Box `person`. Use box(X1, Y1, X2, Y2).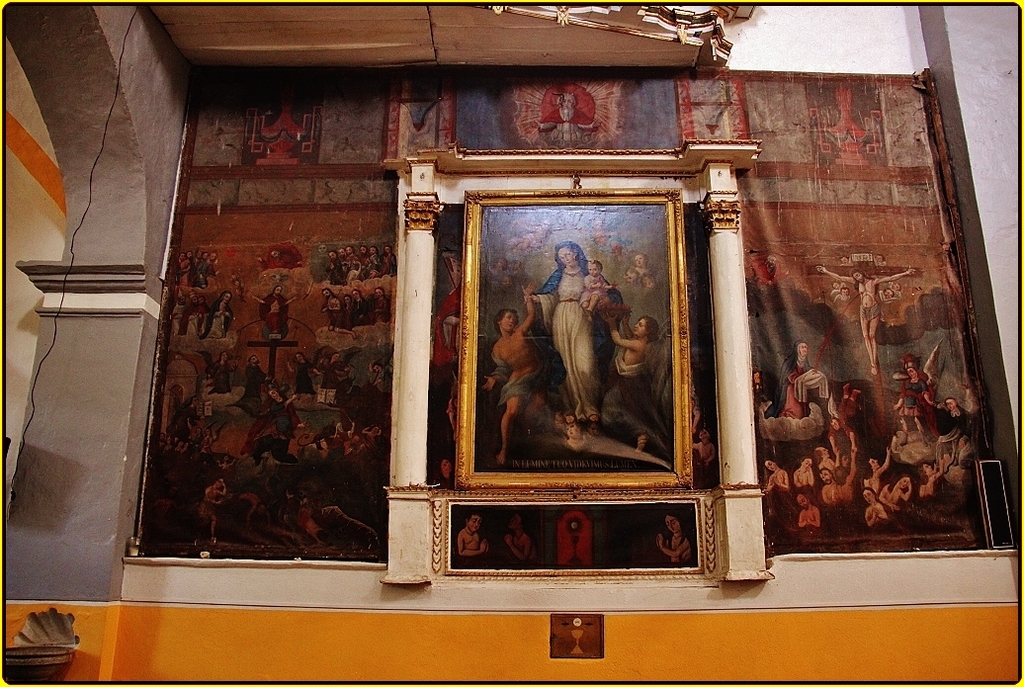
box(835, 377, 862, 414).
